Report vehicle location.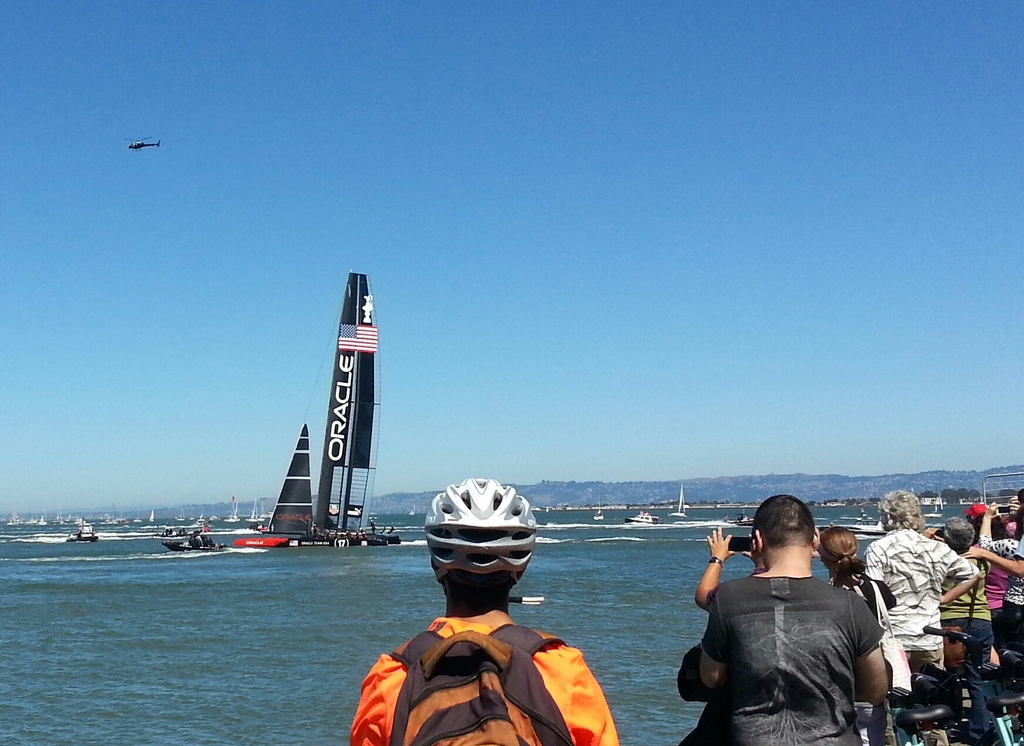
Report: locate(257, 298, 394, 557).
